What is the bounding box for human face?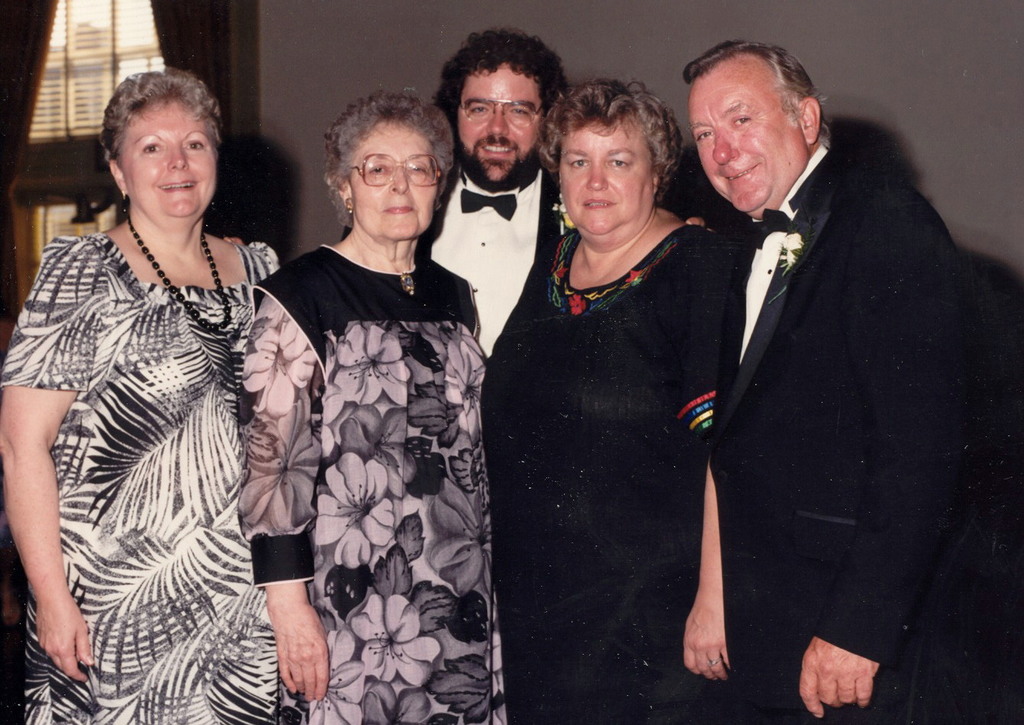
(560, 112, 653, 235).
